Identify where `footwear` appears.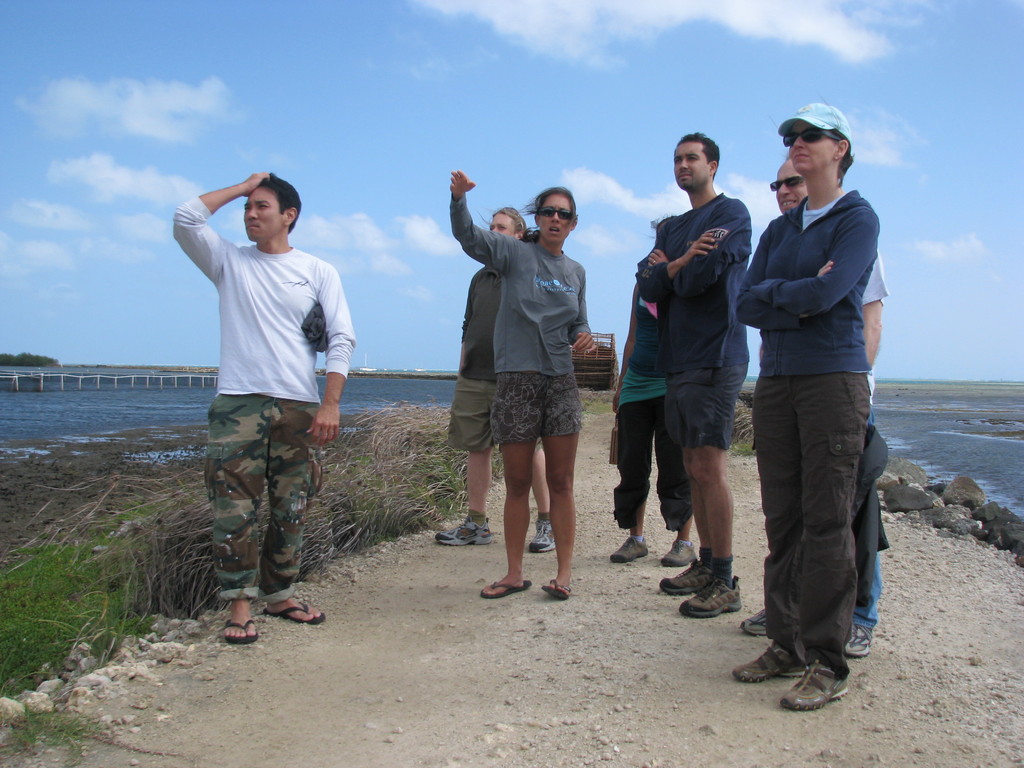
Appears at {"x1": 662, "y1": 532, "x2": 700, "y2": 570}.
